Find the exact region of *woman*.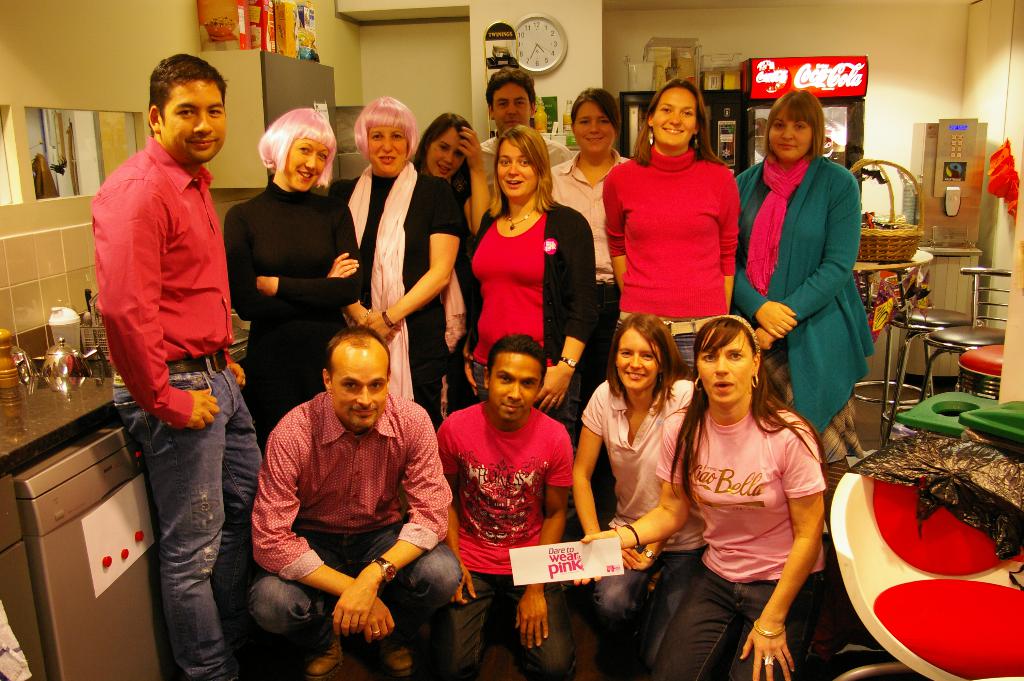
Exact region: BBox(219, 106, 367, 444).
